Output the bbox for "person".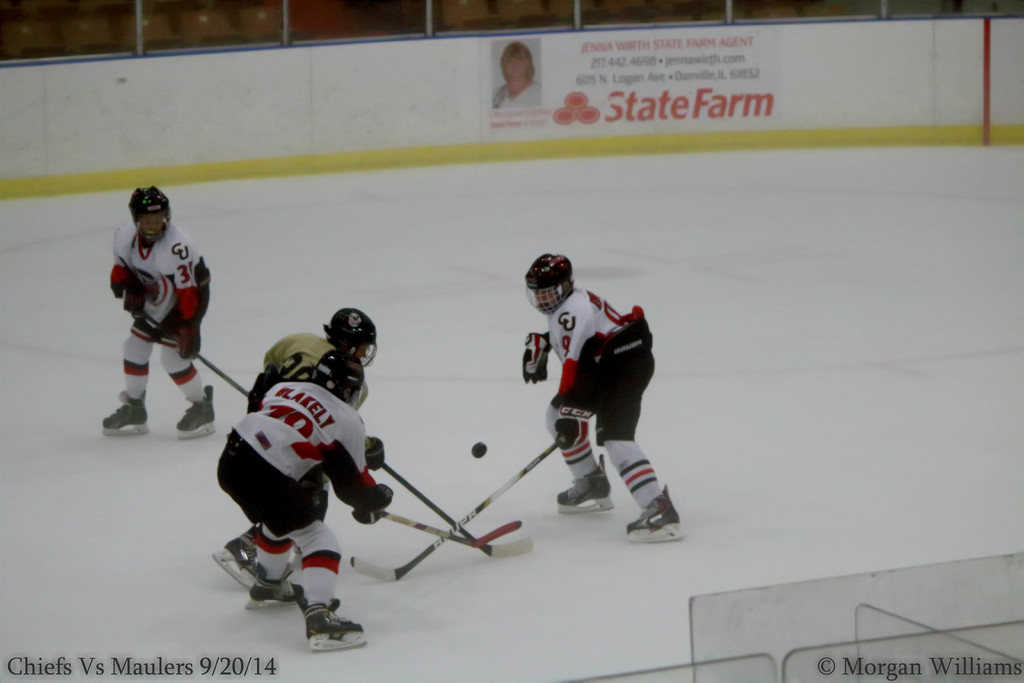
206 347 391 649.
